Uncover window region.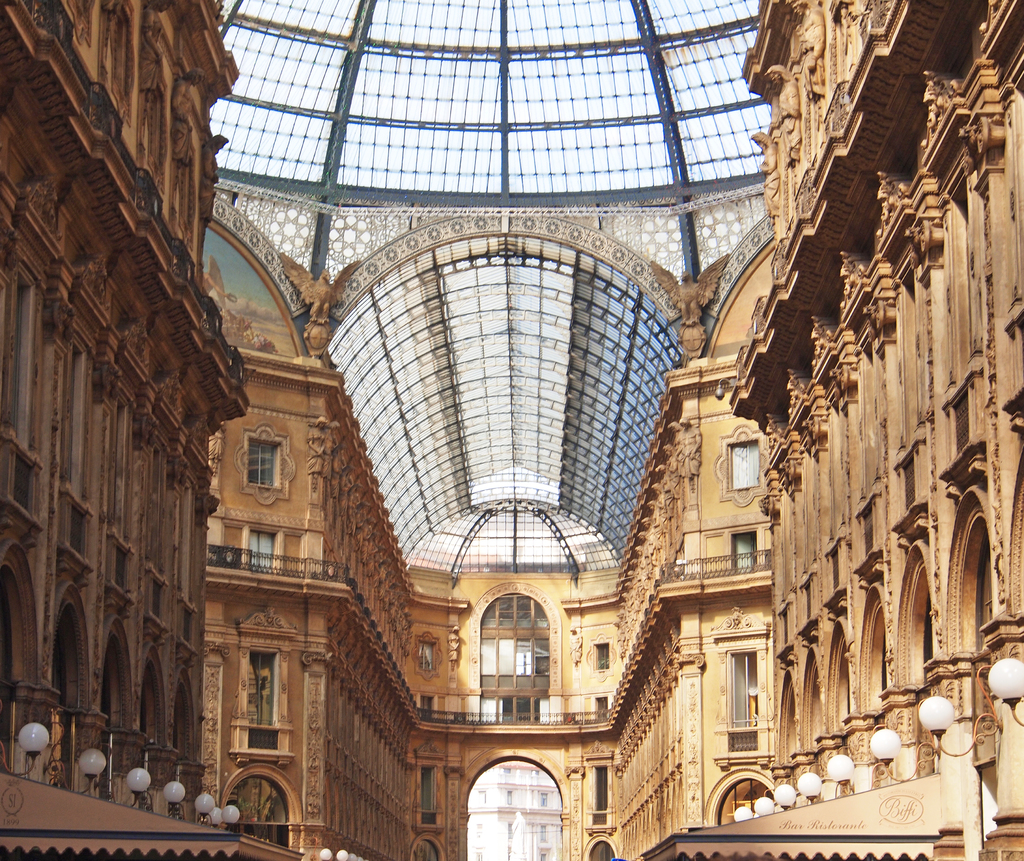
Uncovered: [x1=412, y1=833, x2=449, y2=860].
